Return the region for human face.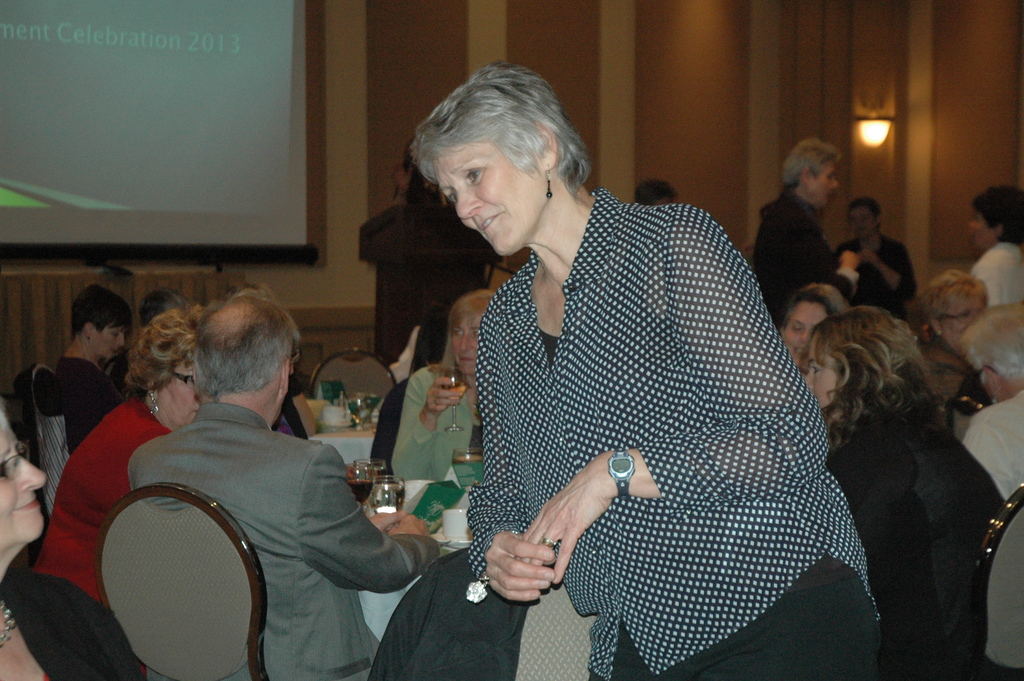
select_region(783, 299, 832, 364).
